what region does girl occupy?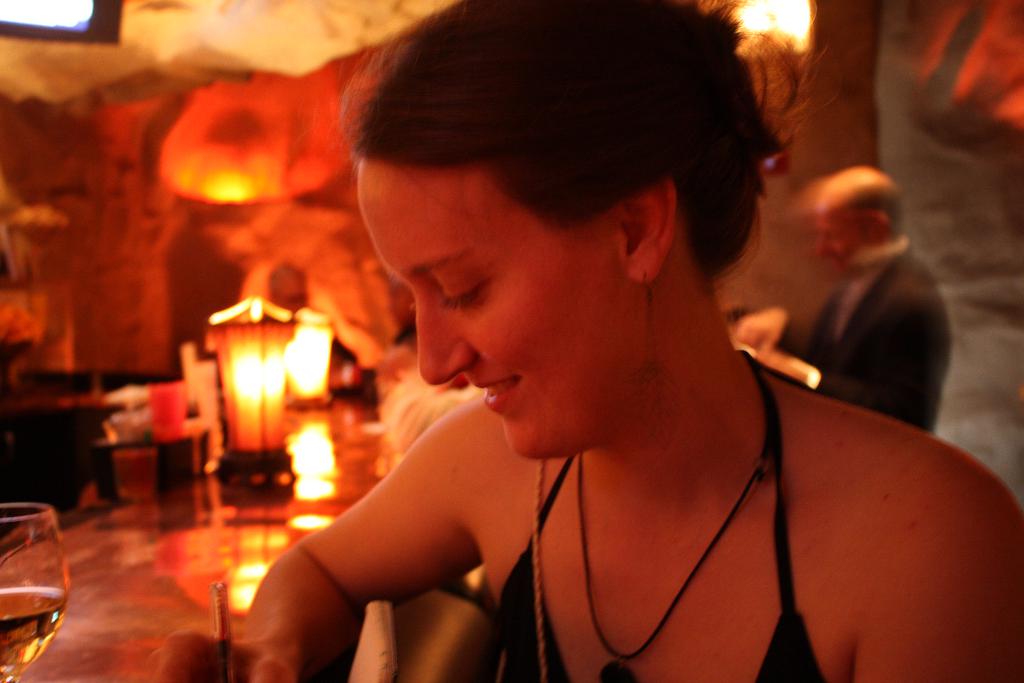
148/0/1023/682.
